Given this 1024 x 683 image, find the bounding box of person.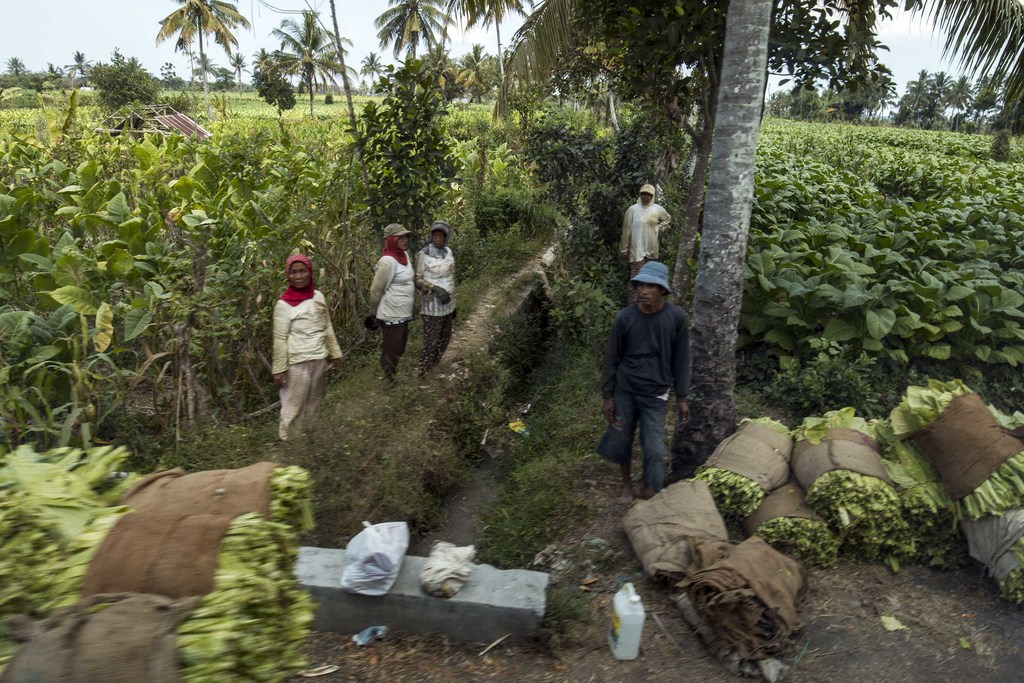
BBox(264, 245, 340, 436).
